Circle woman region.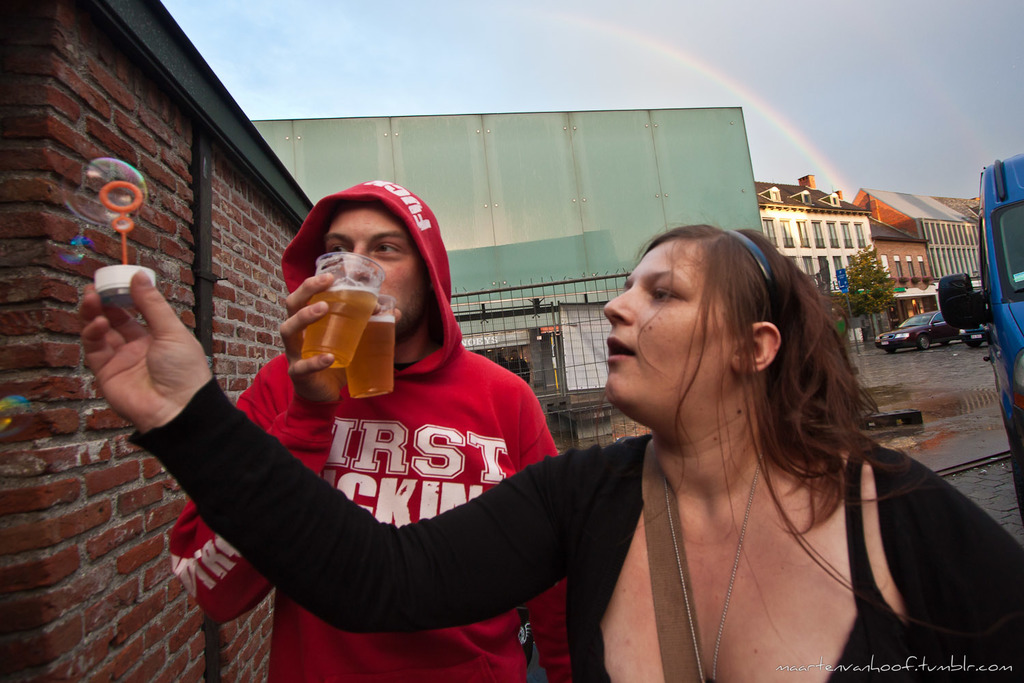
Region: bbox=[81, 221, 1023, 682].
